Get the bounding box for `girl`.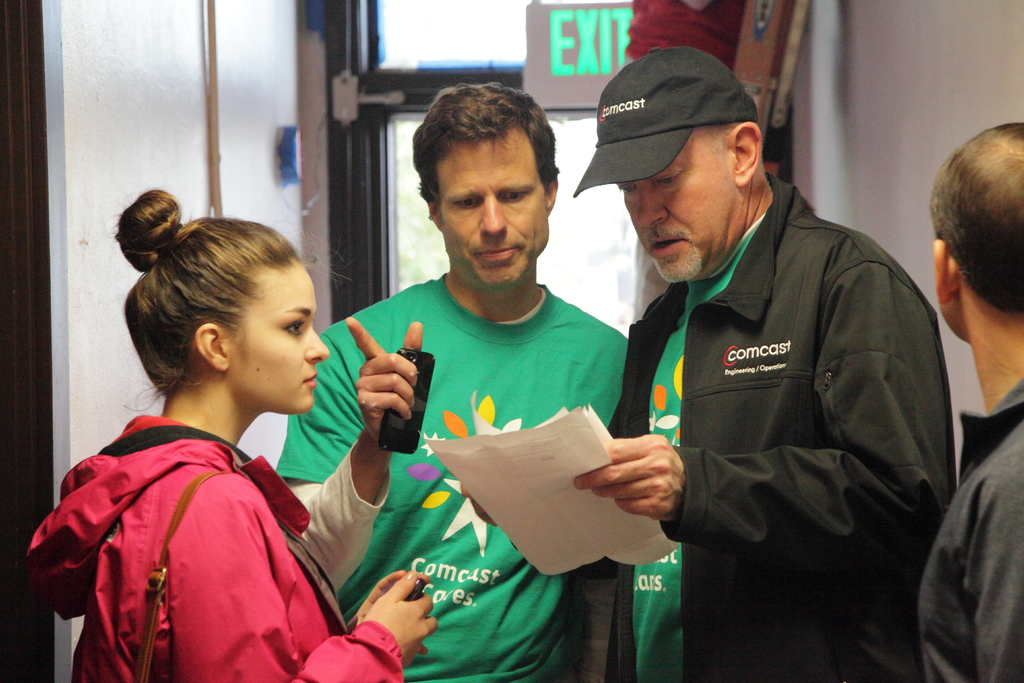
x1=28, y1=191, x2=439, y2=682.
